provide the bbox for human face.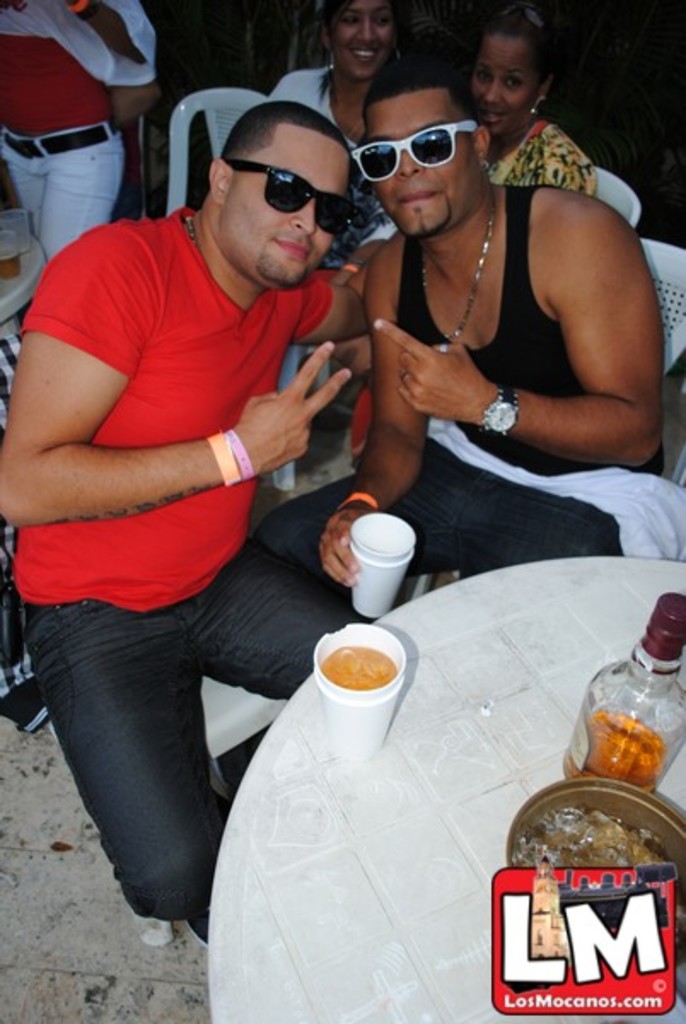
218:111:352:285.
